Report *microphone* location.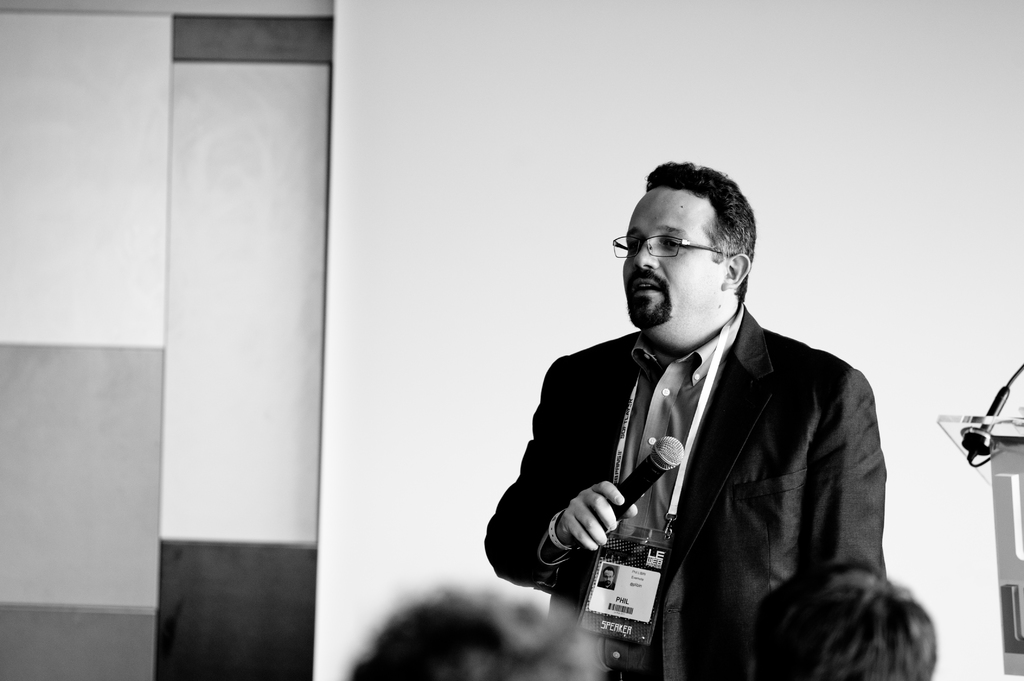
Report: 619 436 686 514.
